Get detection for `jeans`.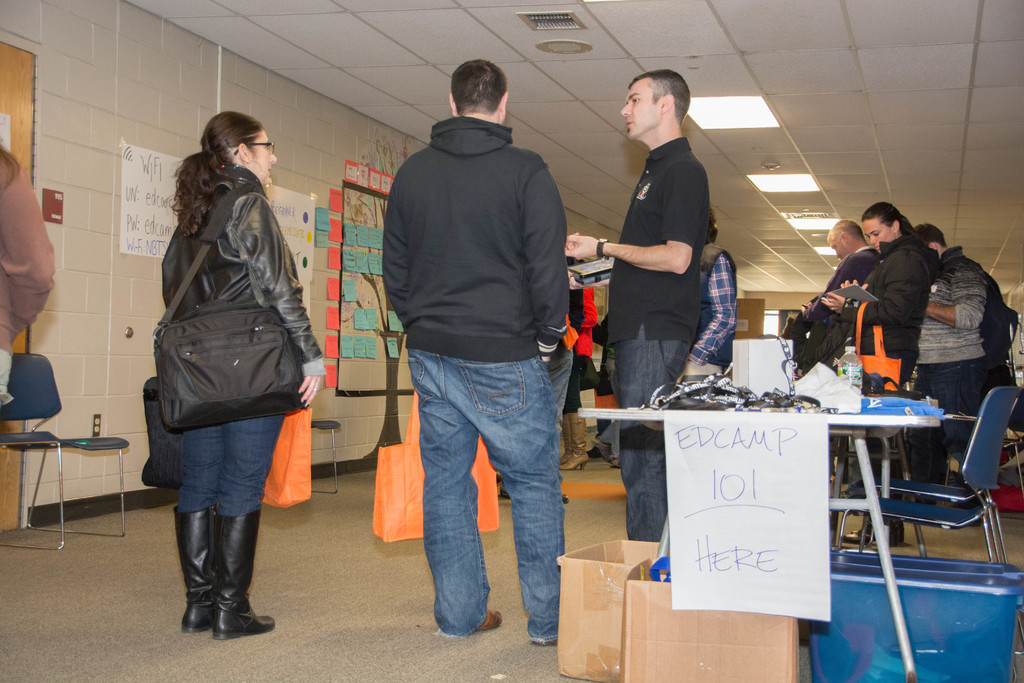
Detection: Rect(408, 348, 563, 645).
